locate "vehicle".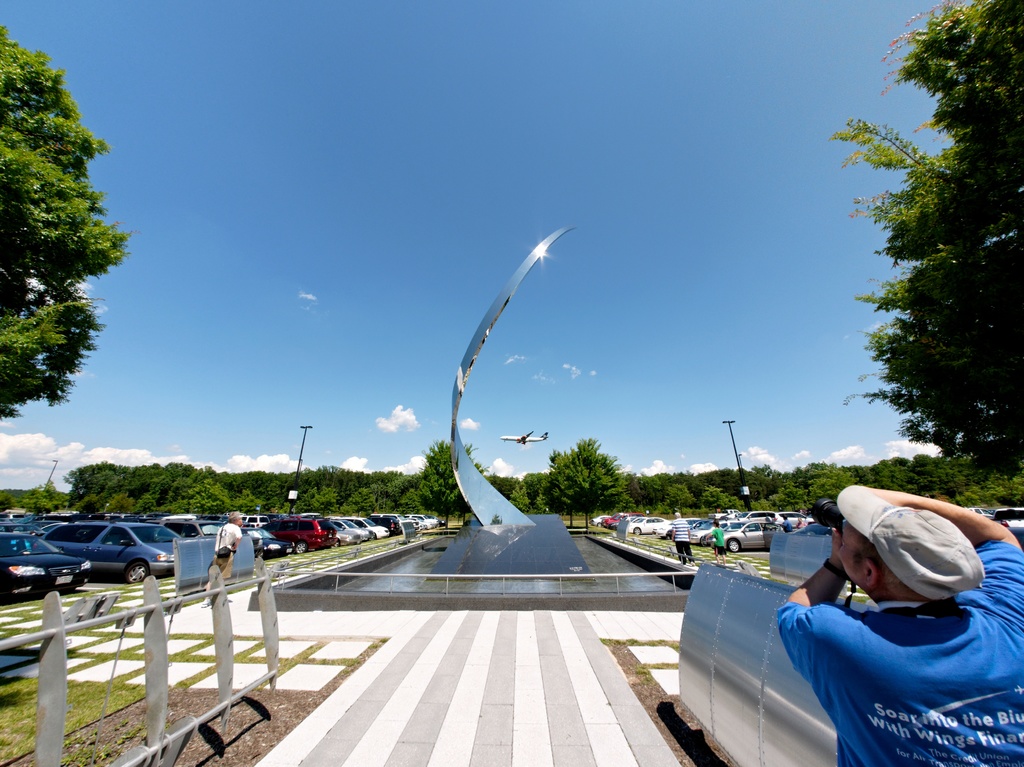
Bounding box: locate(46, 523, 180, 593).
